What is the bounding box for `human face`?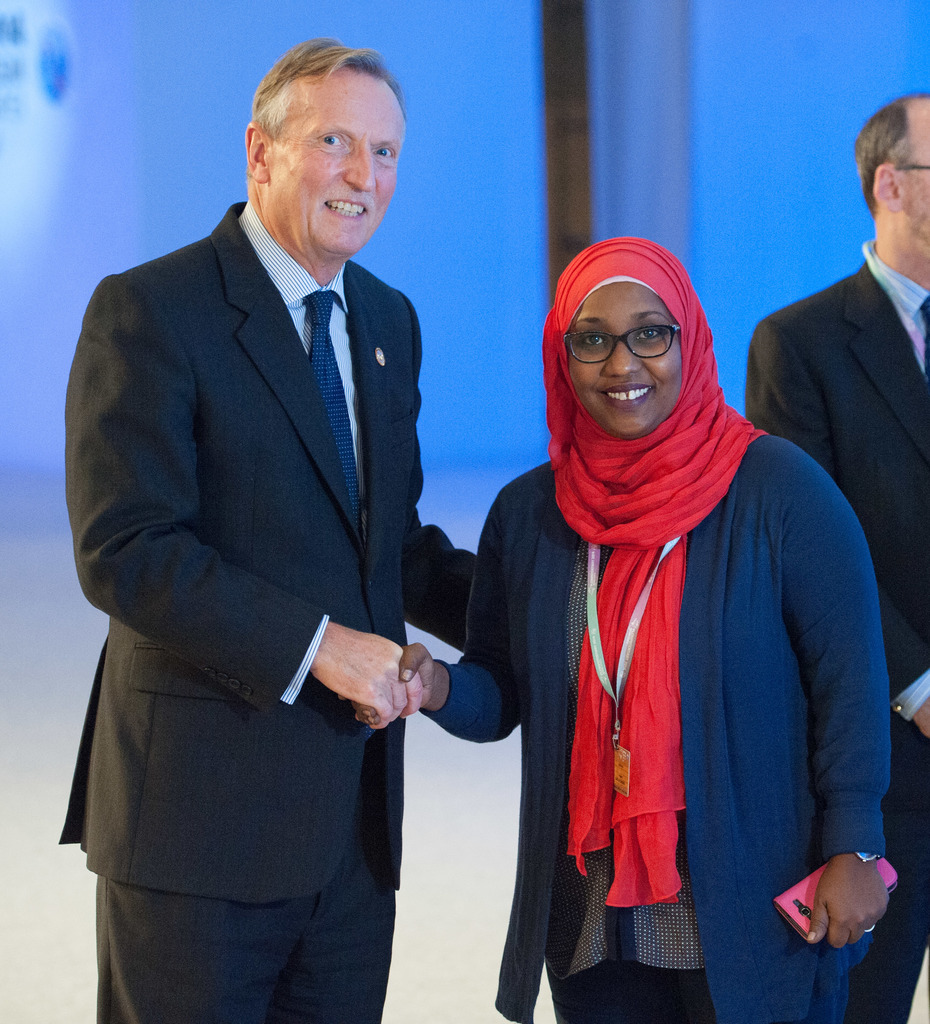
left=908, top=131, right=929, bottom=250.
